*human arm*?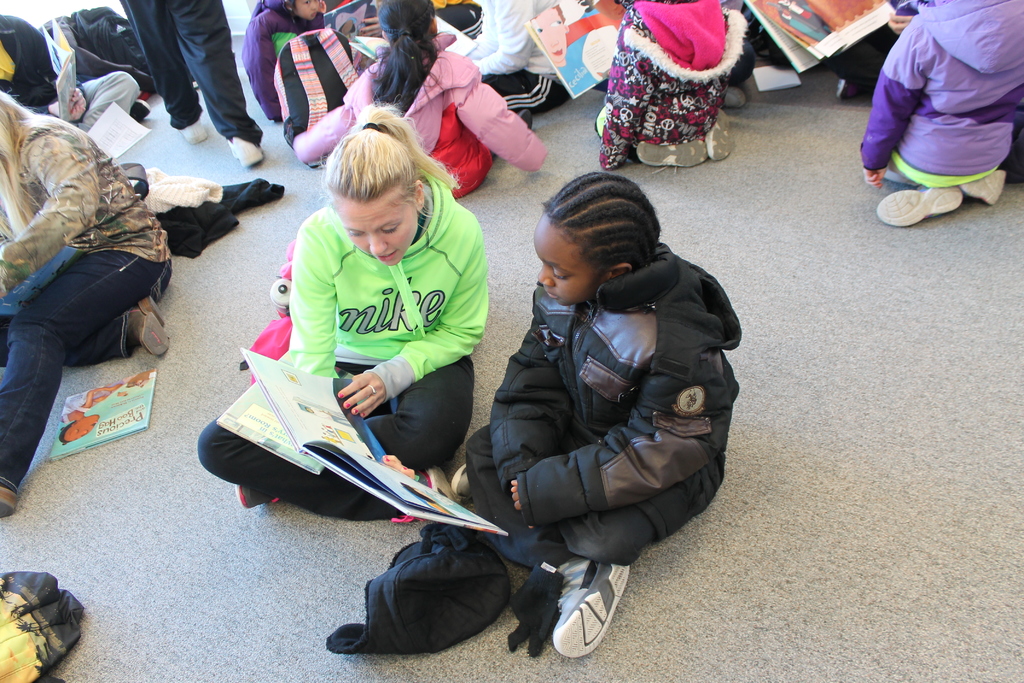
left=485, top=292, right=574, bottom=534
